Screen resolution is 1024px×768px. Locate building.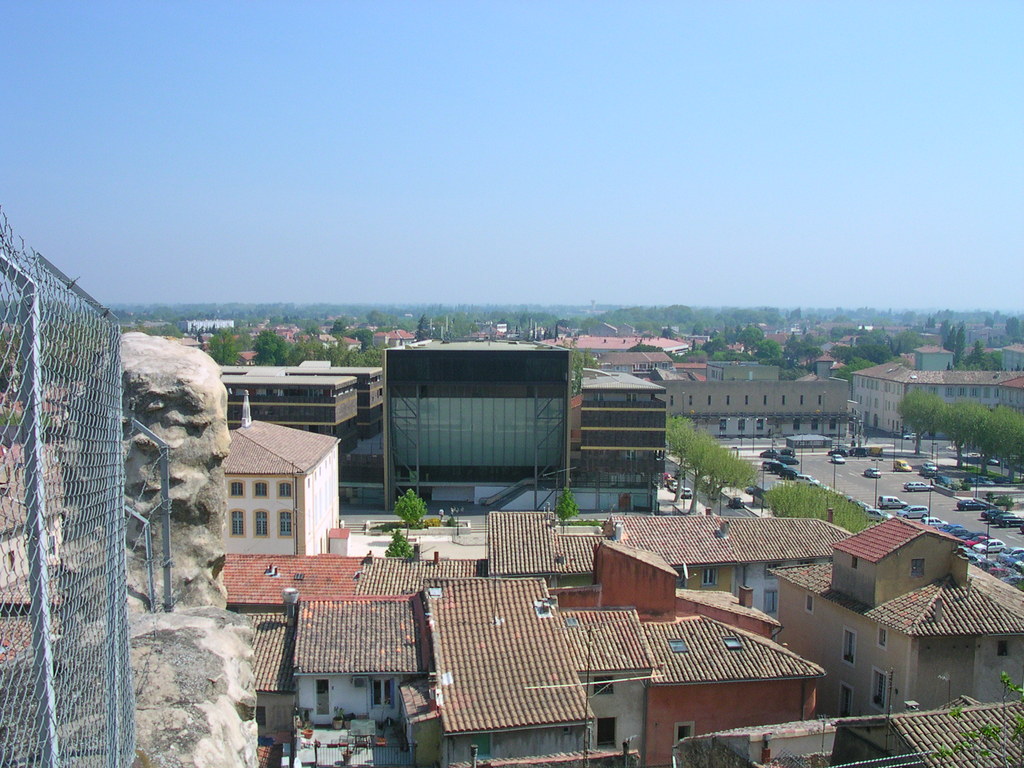
380,340,572,500.
